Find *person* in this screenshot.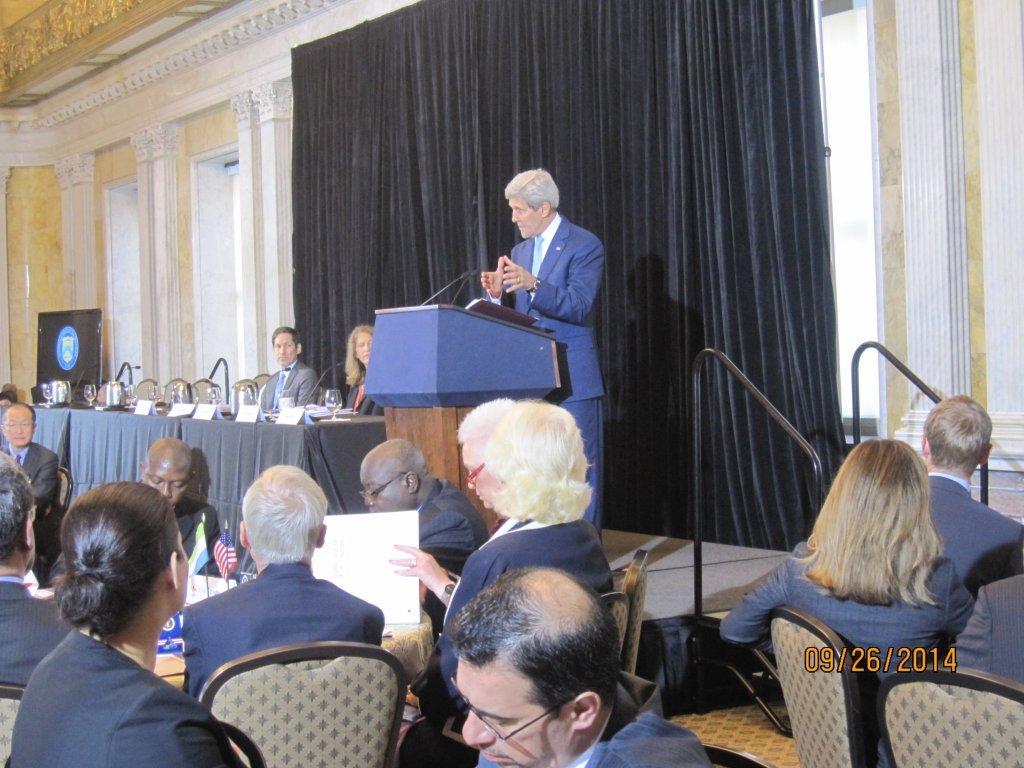
The bounding box for *person* is l=945, t=572, r=1023, b=685.
